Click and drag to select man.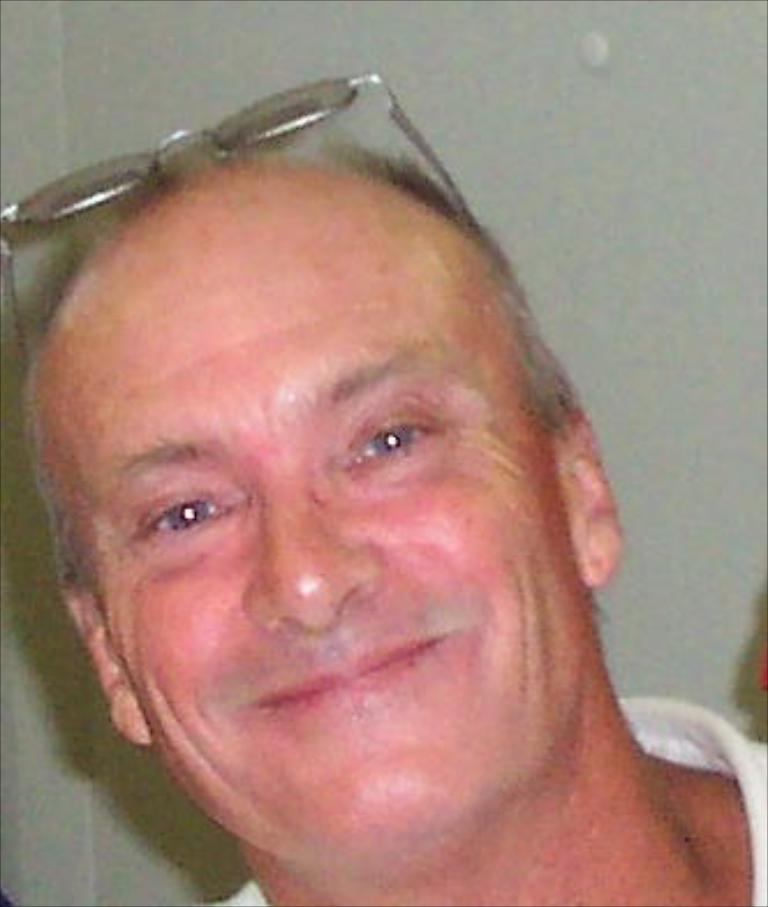
Selection: box=[0, 35, 766, 906].
